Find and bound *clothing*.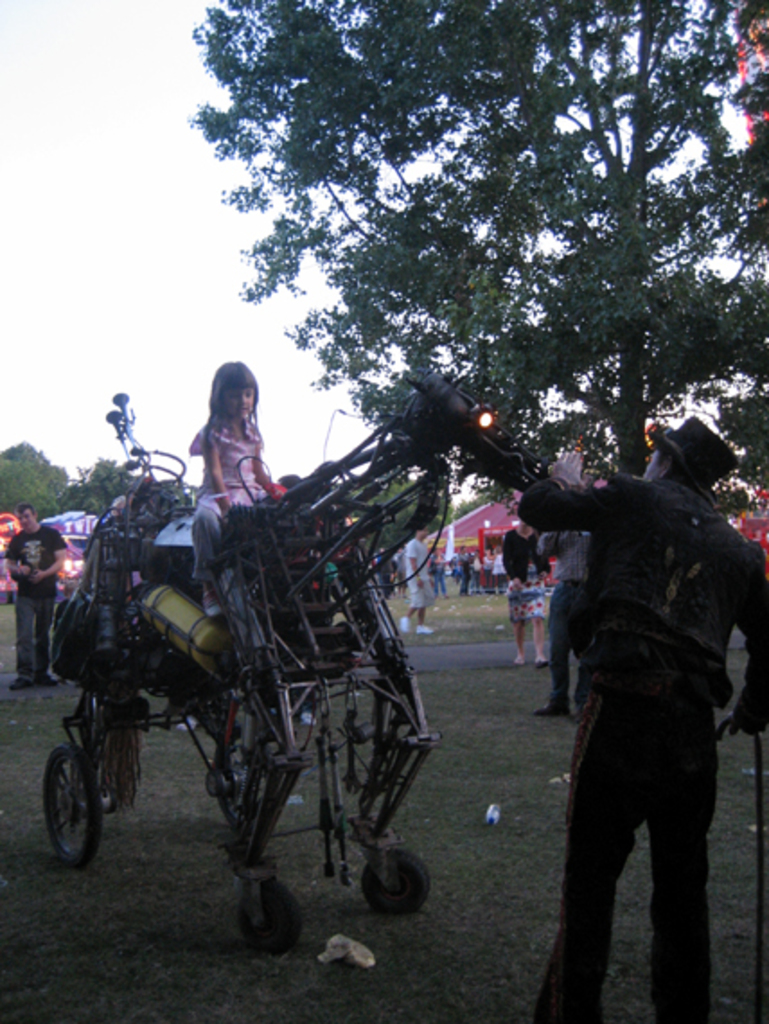
Bound: rect(0, 516, 65, 690).
